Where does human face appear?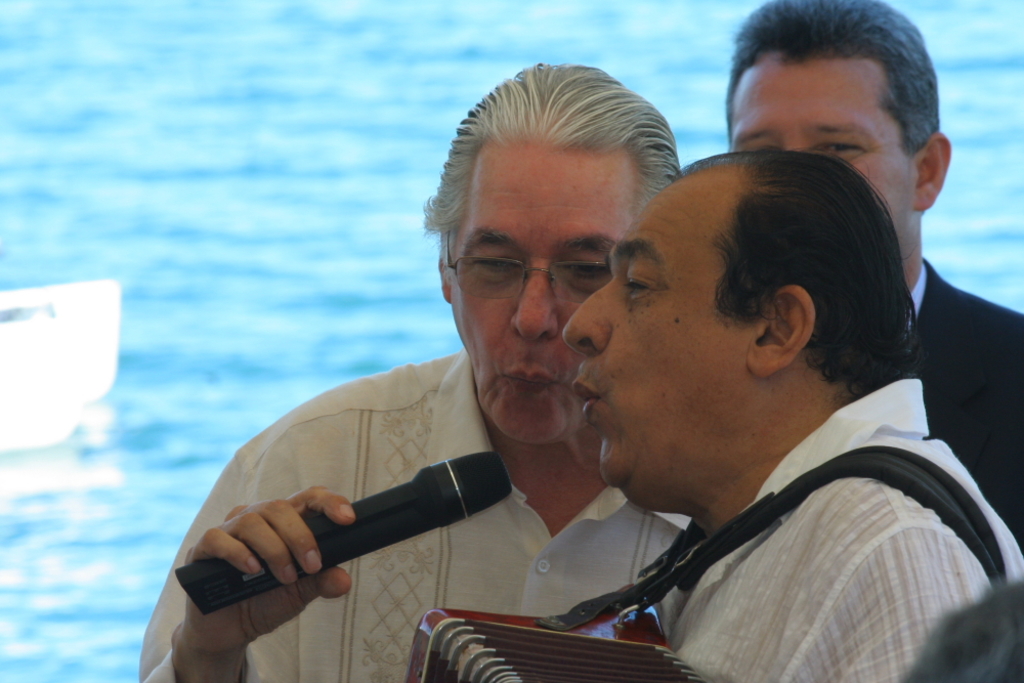
Appears at [446,139,642,454].
